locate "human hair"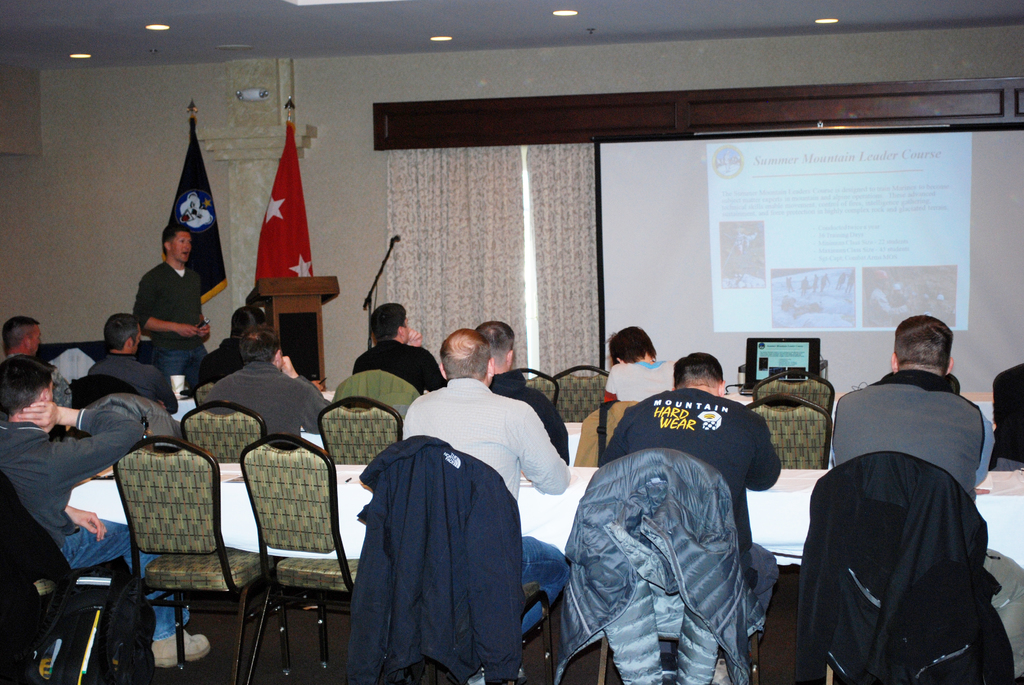
bbox=[230, 305, 268, 335]
